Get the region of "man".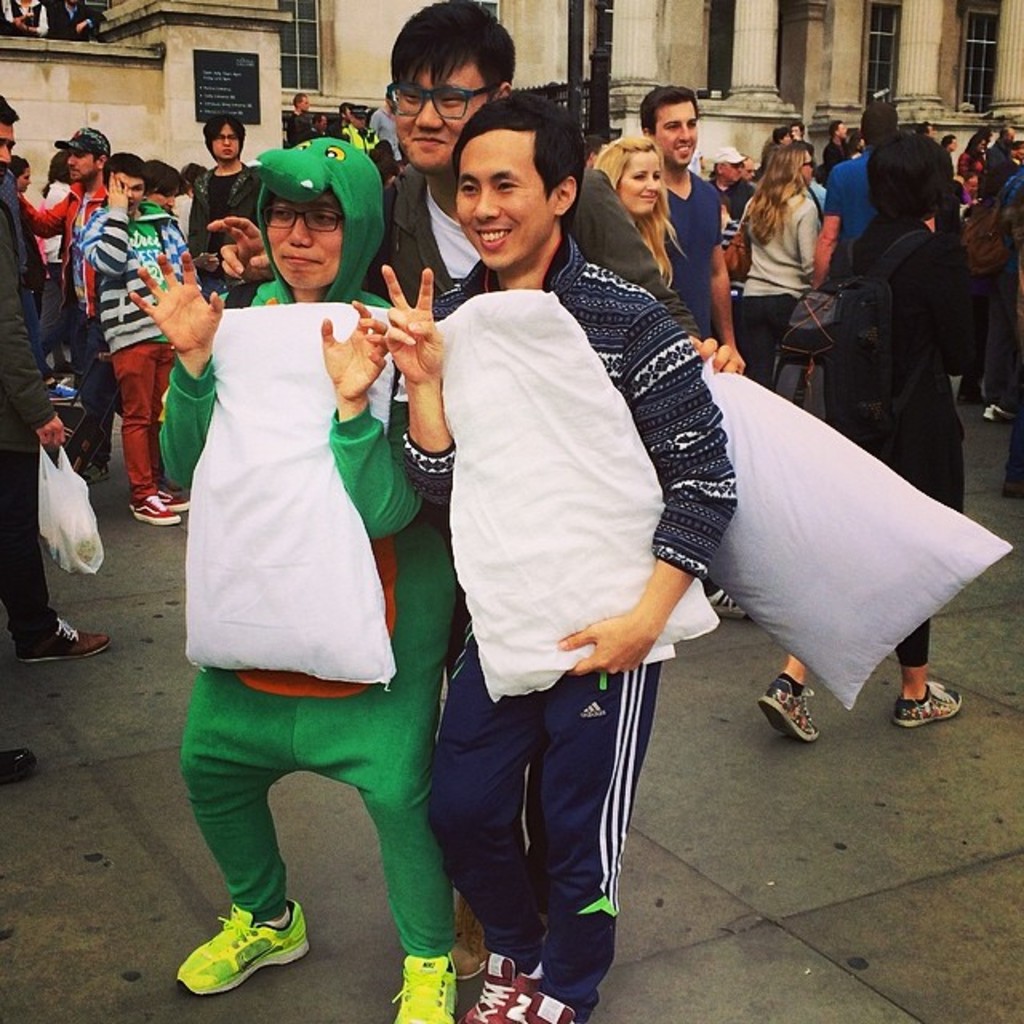
detection(986, 126, 1008, 205).
